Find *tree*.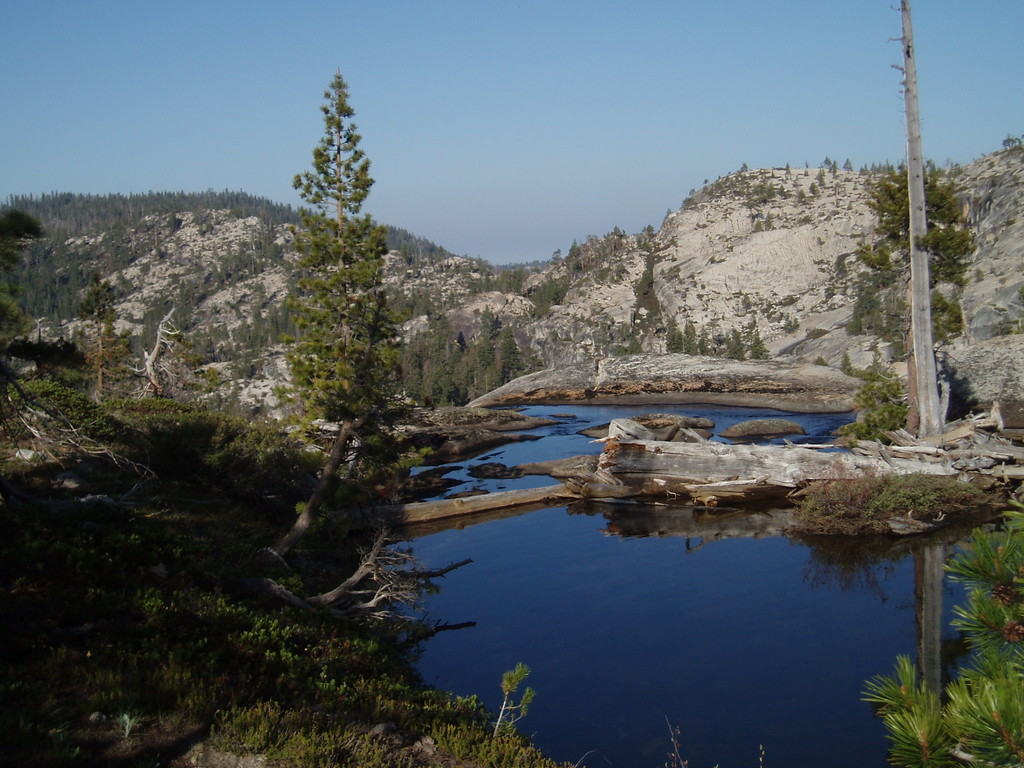
detection(504, 327, 529, 381).
